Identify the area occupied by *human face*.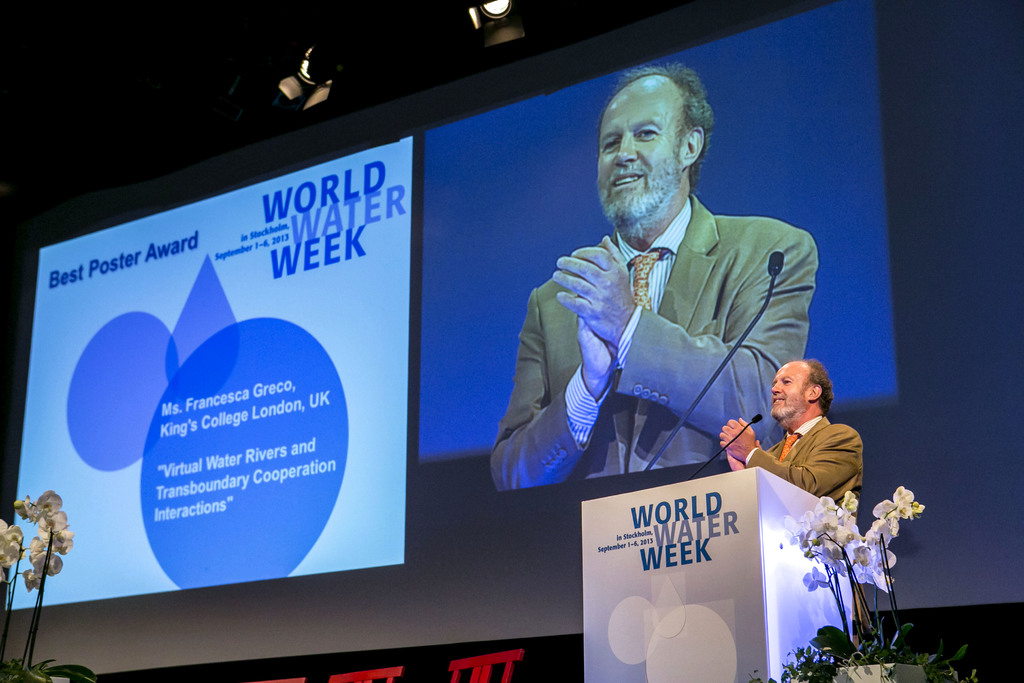
Area: [767,360,806,419].
